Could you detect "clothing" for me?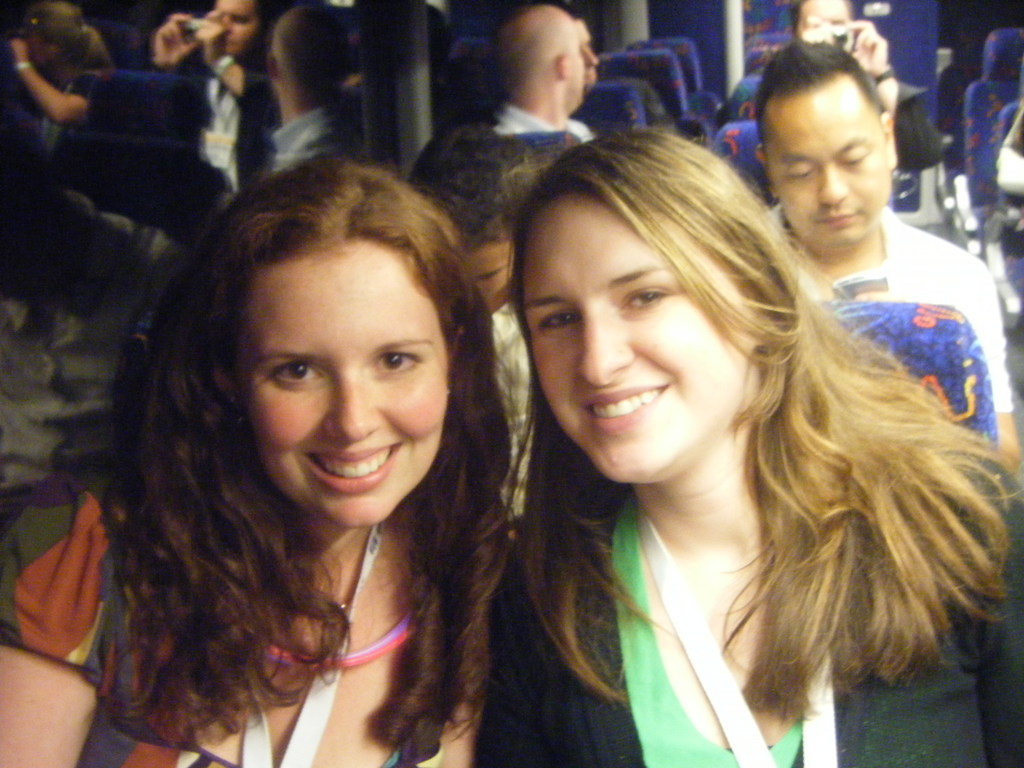
Detection result: 491:100:593:150.
